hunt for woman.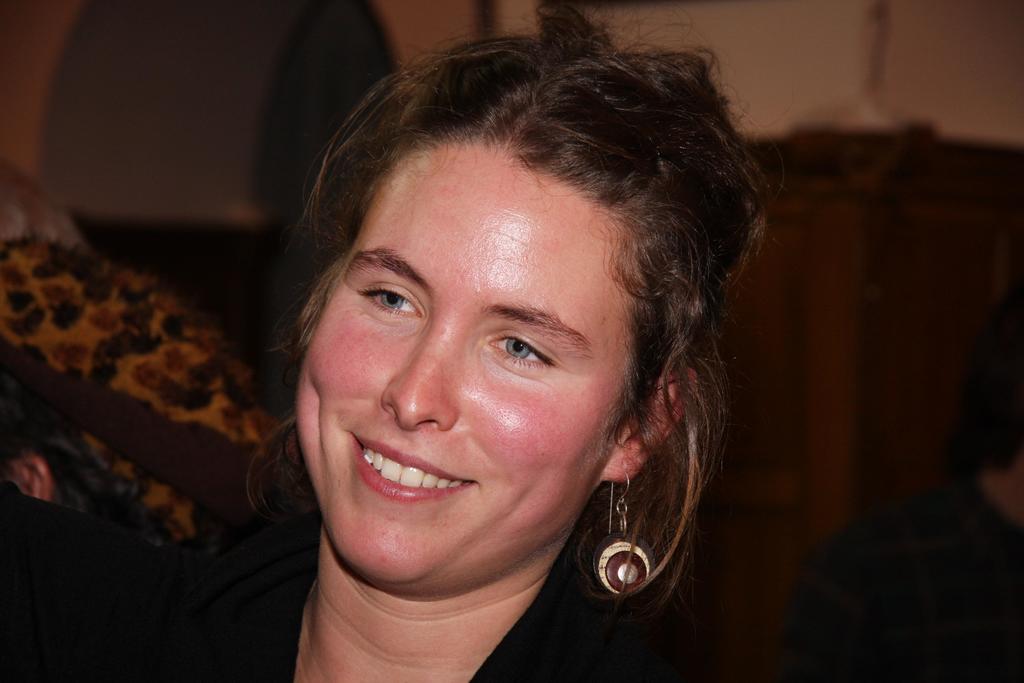
Hunted down at <box>101,38,767,682</box>.
